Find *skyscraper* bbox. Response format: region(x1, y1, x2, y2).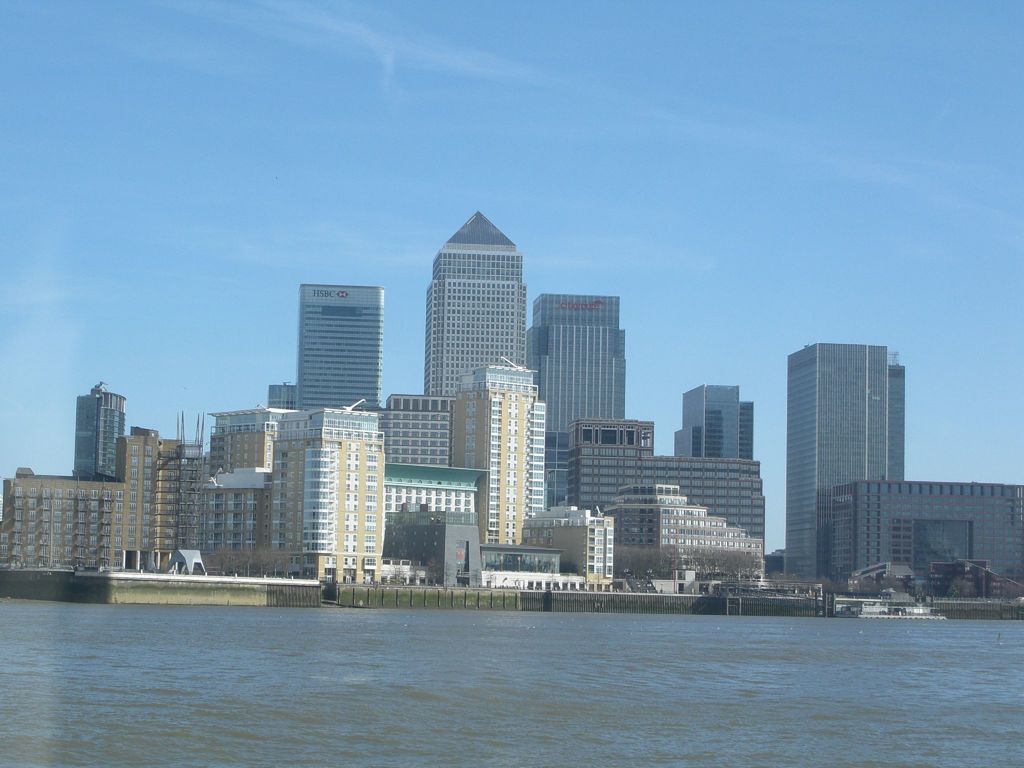
region(822, 481, 1023, 628).
